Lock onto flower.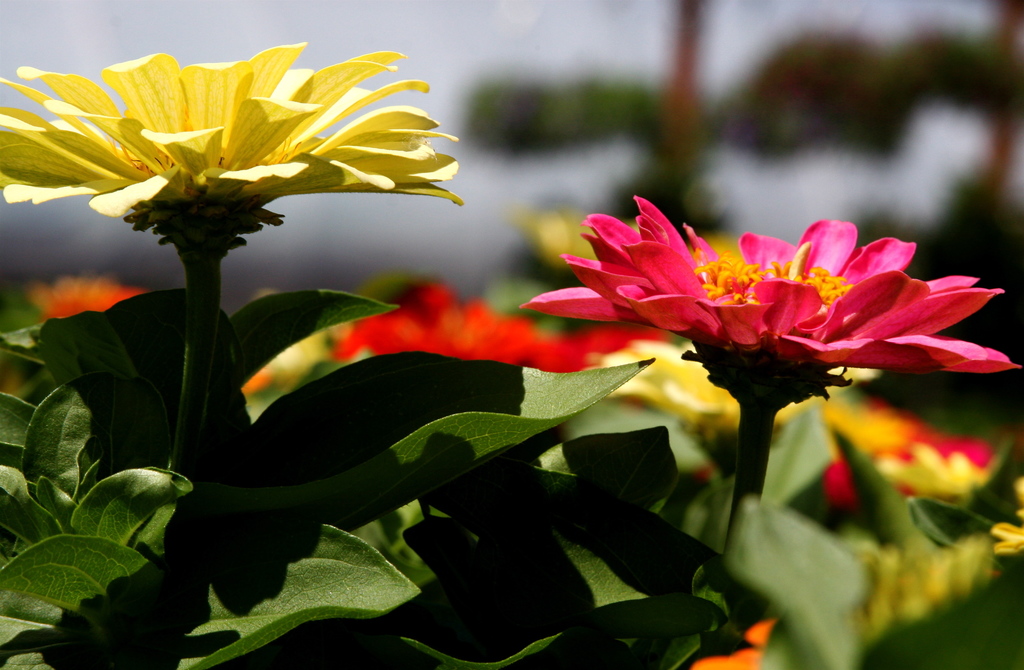
Locked: (left=326, top=281, right=674, bottom=367).
